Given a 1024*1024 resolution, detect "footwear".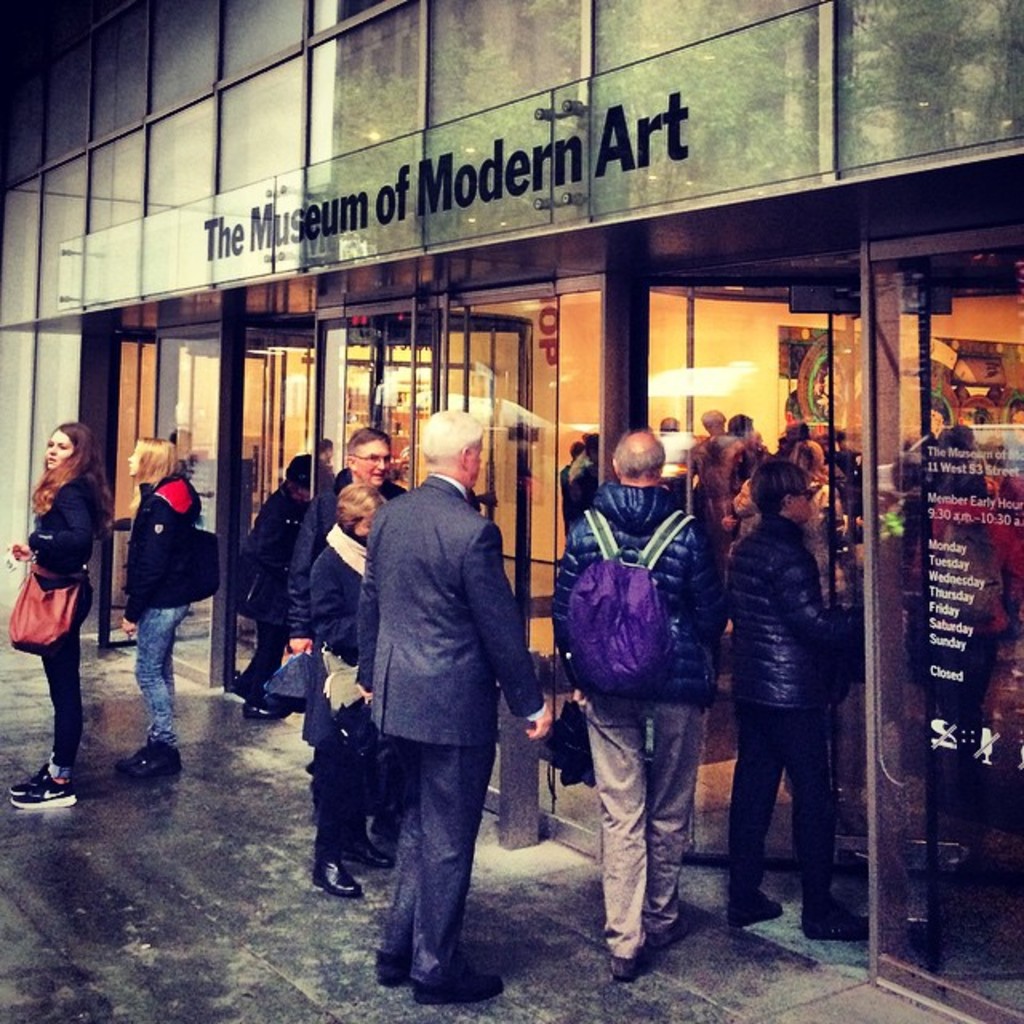
rect(376, 949, 414, 990).
